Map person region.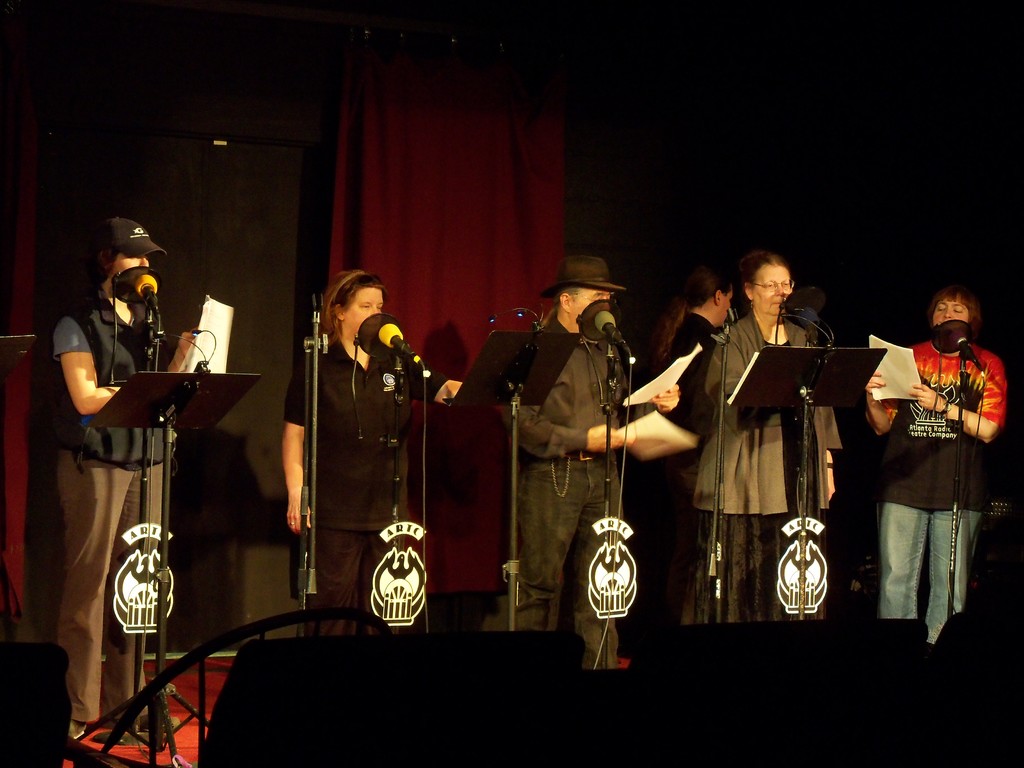
Mapped to region(490, 254, 678, 669).
